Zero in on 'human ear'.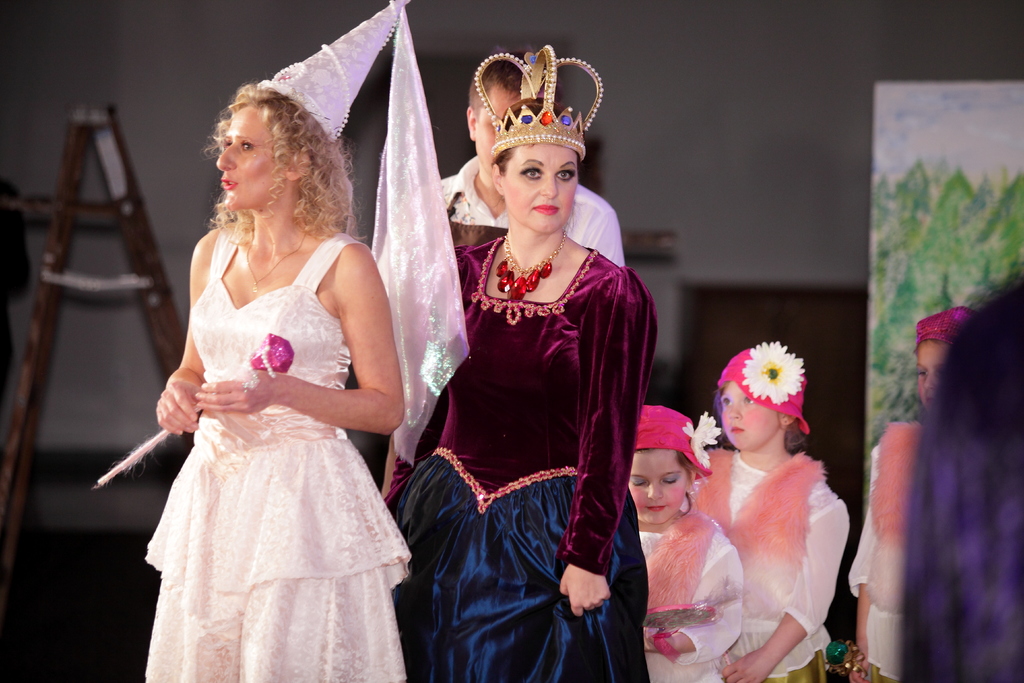
Zeroed in: detection(778, 412, 795, 426).
